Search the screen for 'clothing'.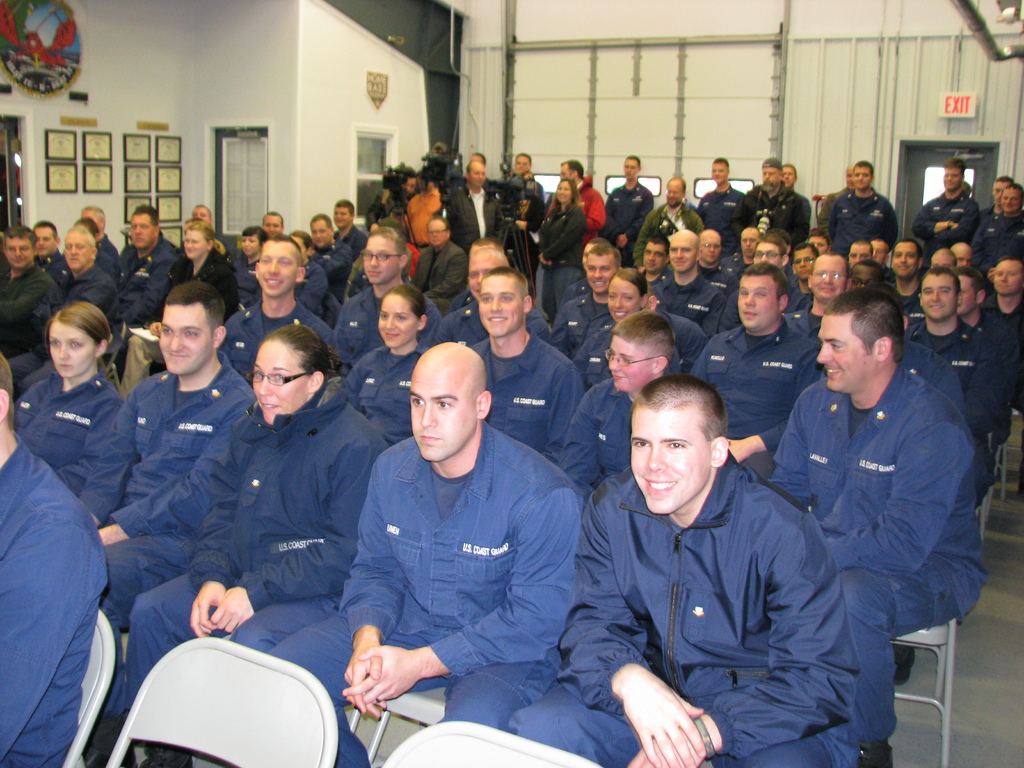
Found at (90,351,254,719).
